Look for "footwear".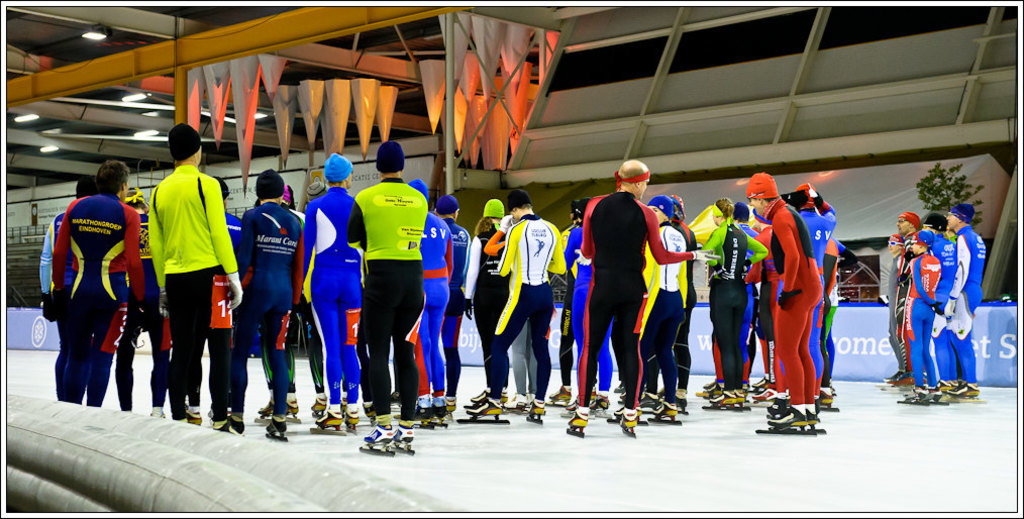
Found: 711, 394, 741, 407.
